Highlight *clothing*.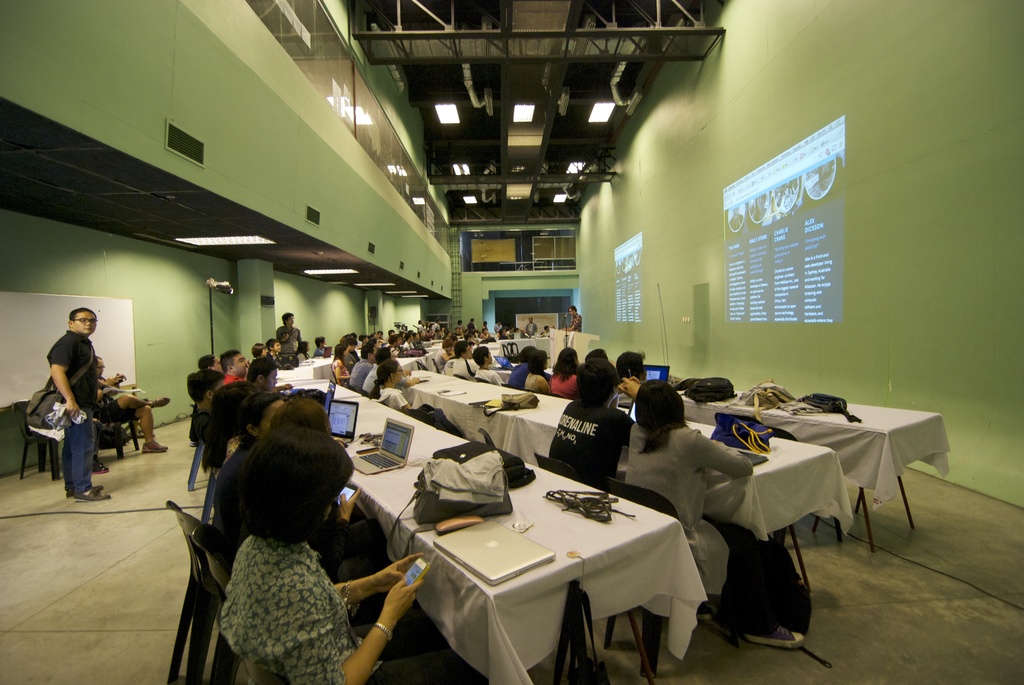
Highlighted region: locate(506, 360, 535, 392).
